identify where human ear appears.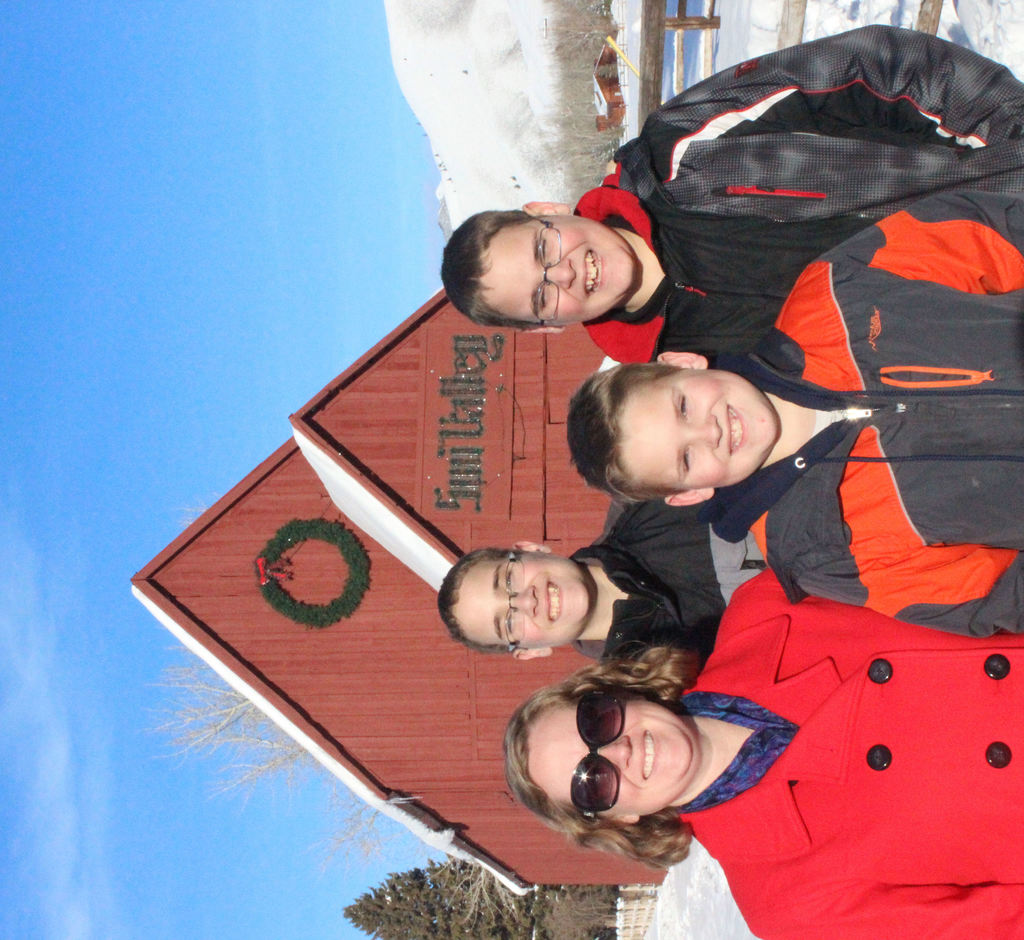
Appears at bbox=(522, 201, 572, 216).
